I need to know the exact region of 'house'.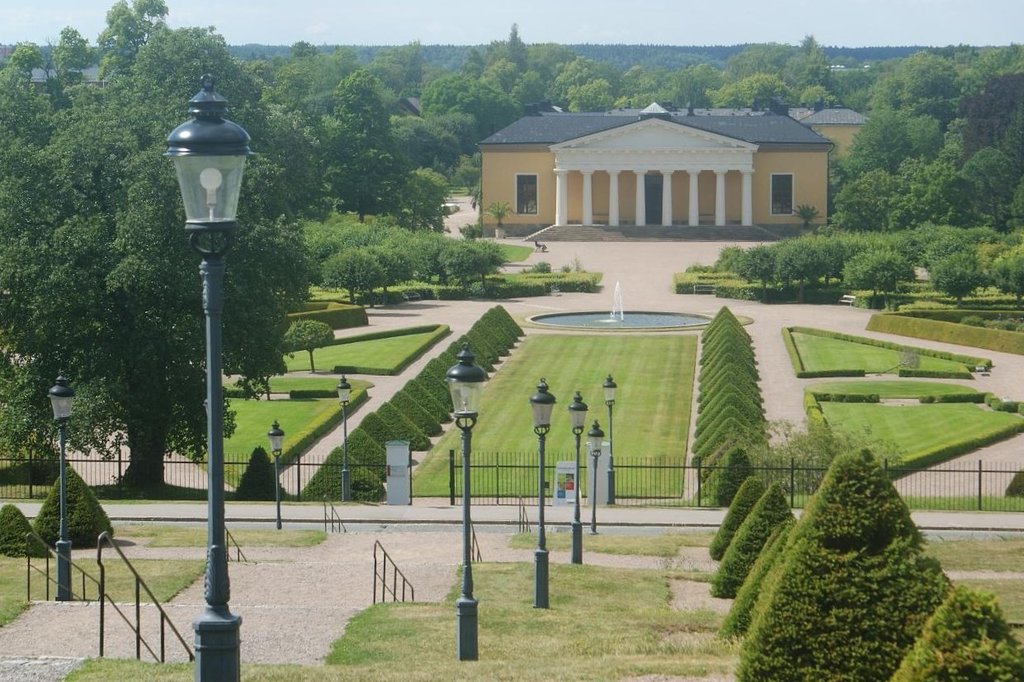
Region: <box>473,101,872,242</box>.
